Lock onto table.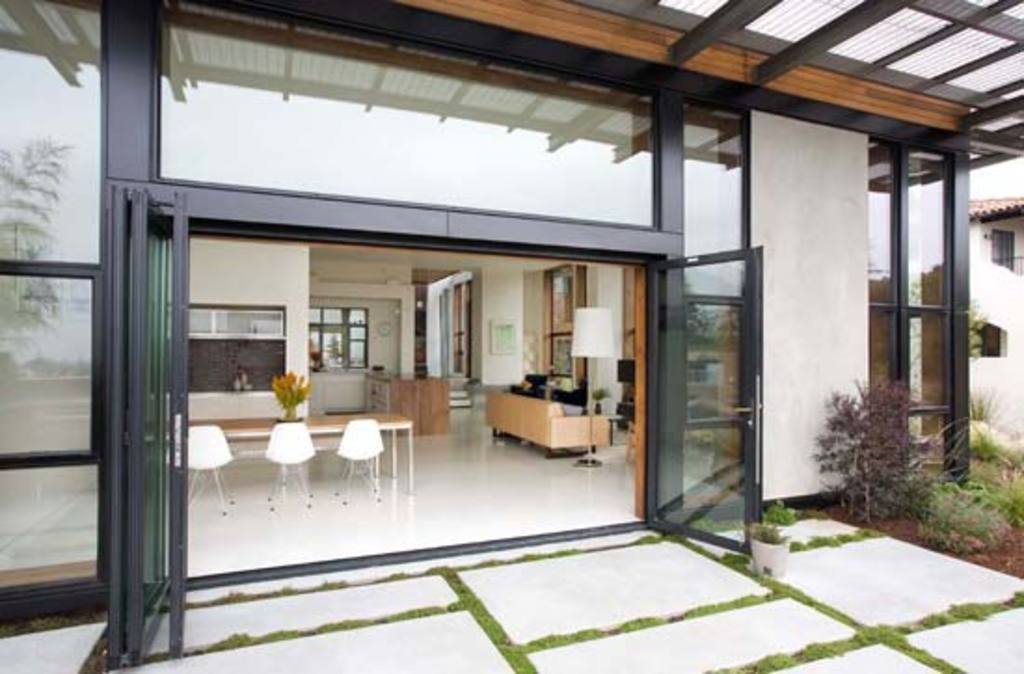
Locked: 184/408/415/488.
